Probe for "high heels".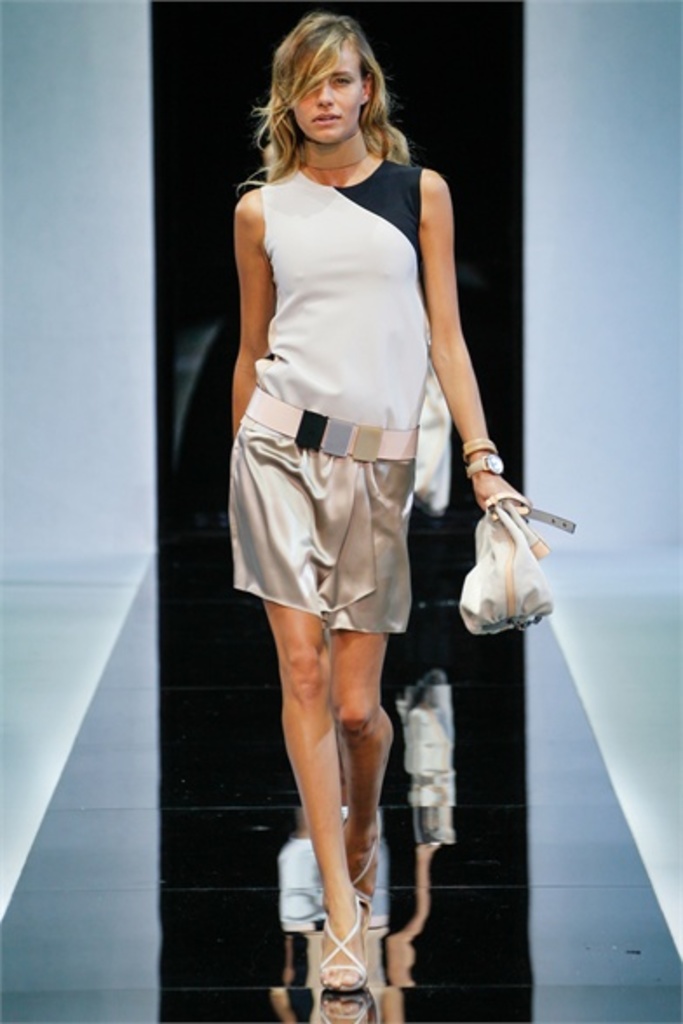
Probe result: 352, 839, 389, 916.
